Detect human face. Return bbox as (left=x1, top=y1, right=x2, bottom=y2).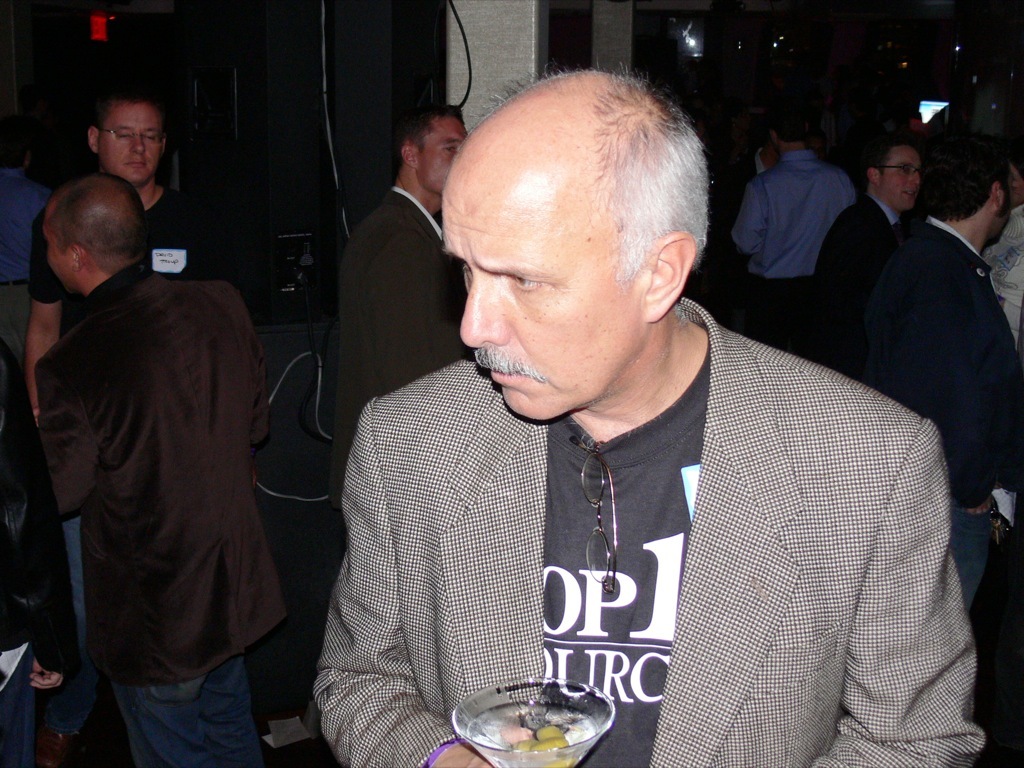
(left=439, top=190, right=637, bottom=414).
